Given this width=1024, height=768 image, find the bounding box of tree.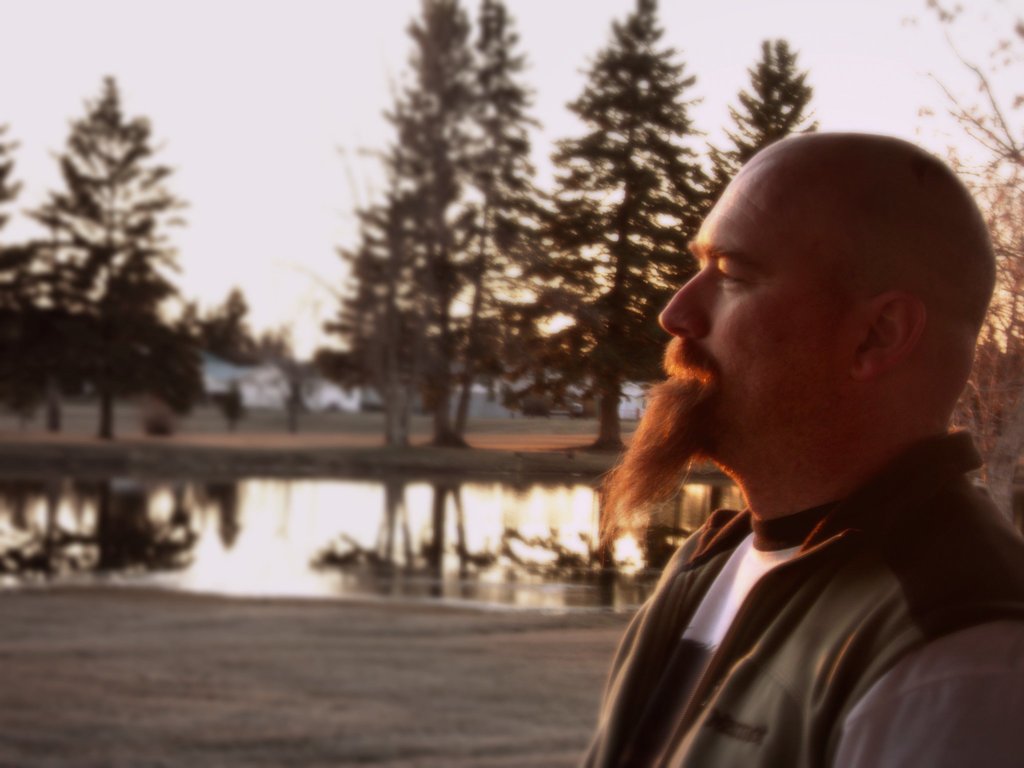
1/60/212/452.
